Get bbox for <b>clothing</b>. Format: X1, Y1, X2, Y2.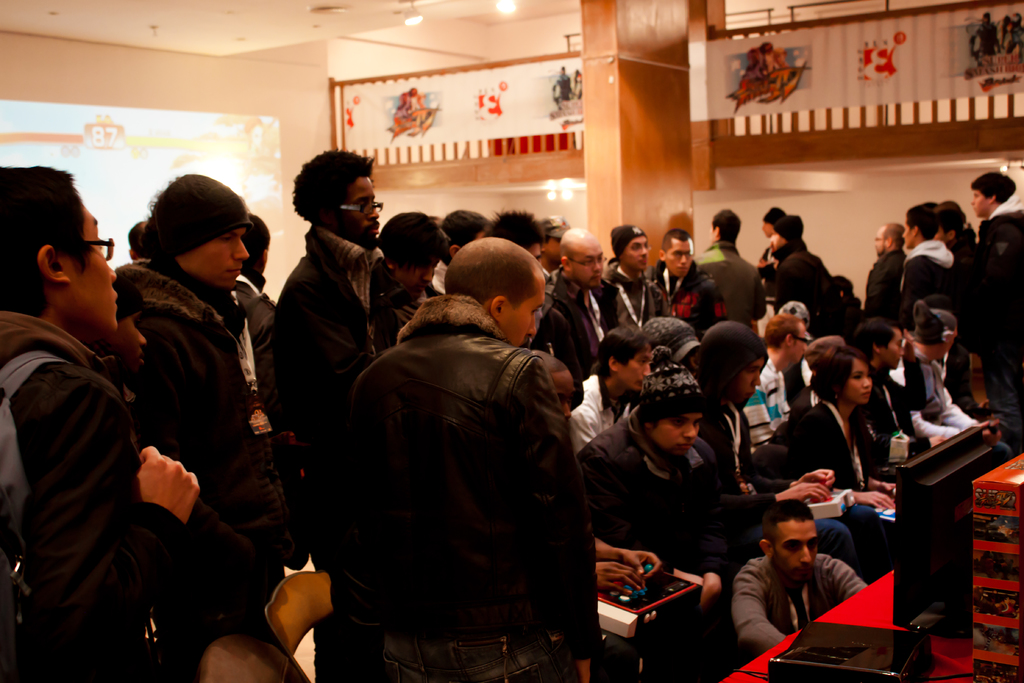
899, 239, 974, 416.
